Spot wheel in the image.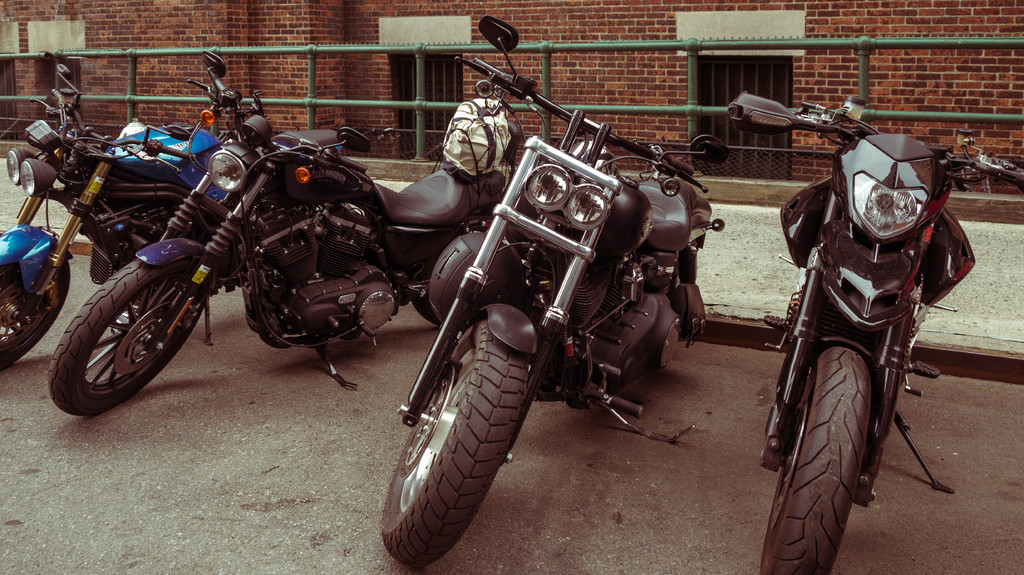
wheel found at {"left": 383, "top": 327, "right": 531, "bottom": 566}.
